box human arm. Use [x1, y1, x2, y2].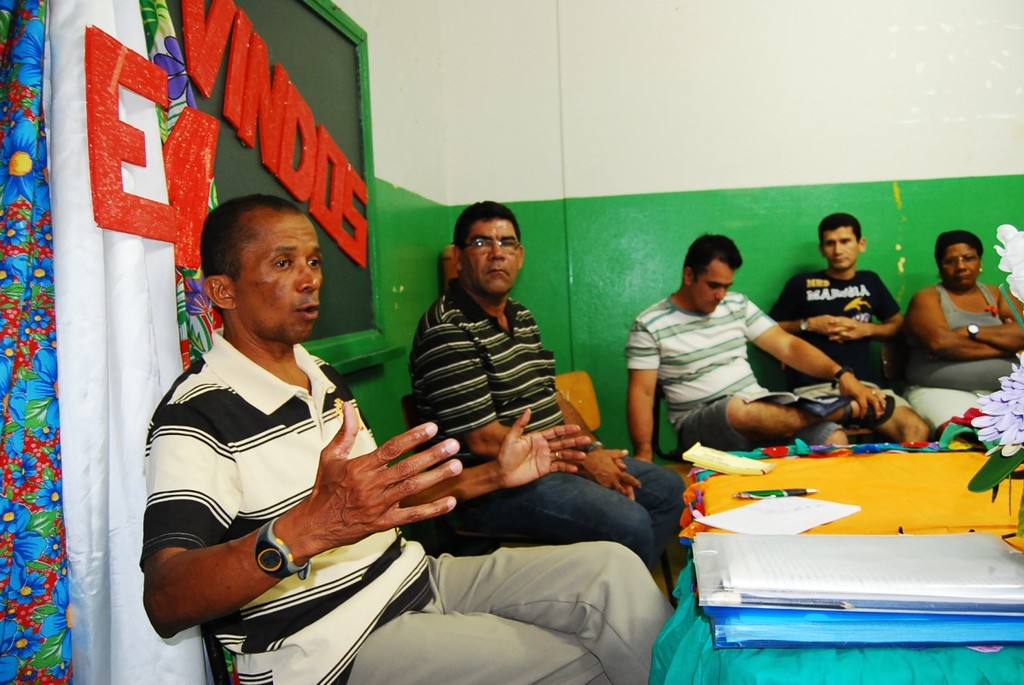
[550, 390, 629, 496].
